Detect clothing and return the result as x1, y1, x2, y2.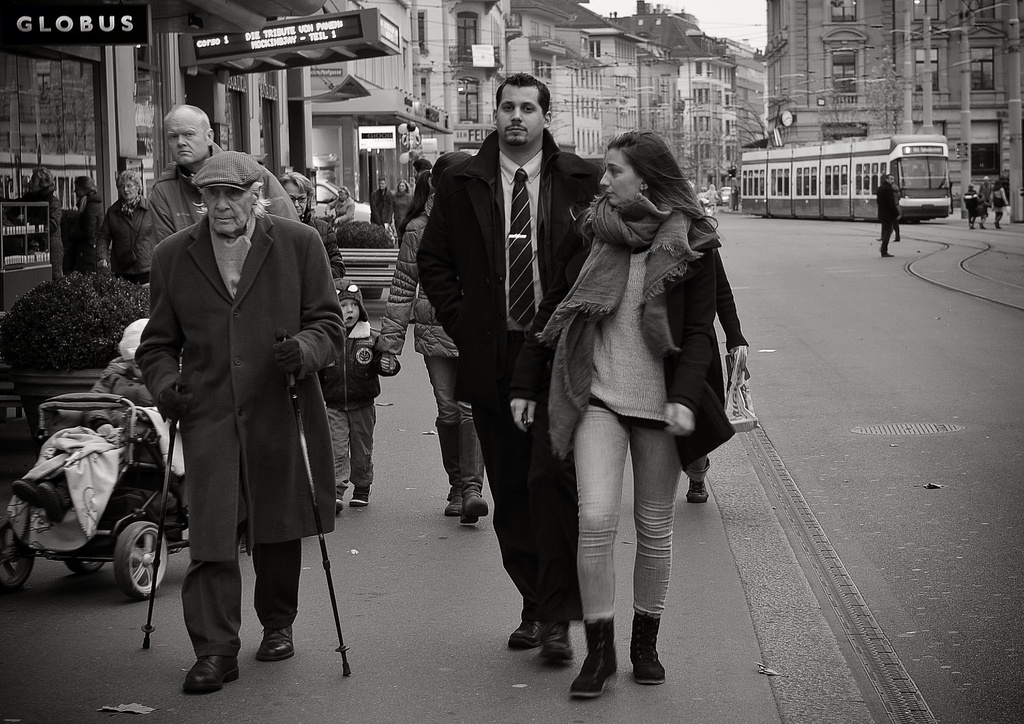
328, 318, 402, 487.
